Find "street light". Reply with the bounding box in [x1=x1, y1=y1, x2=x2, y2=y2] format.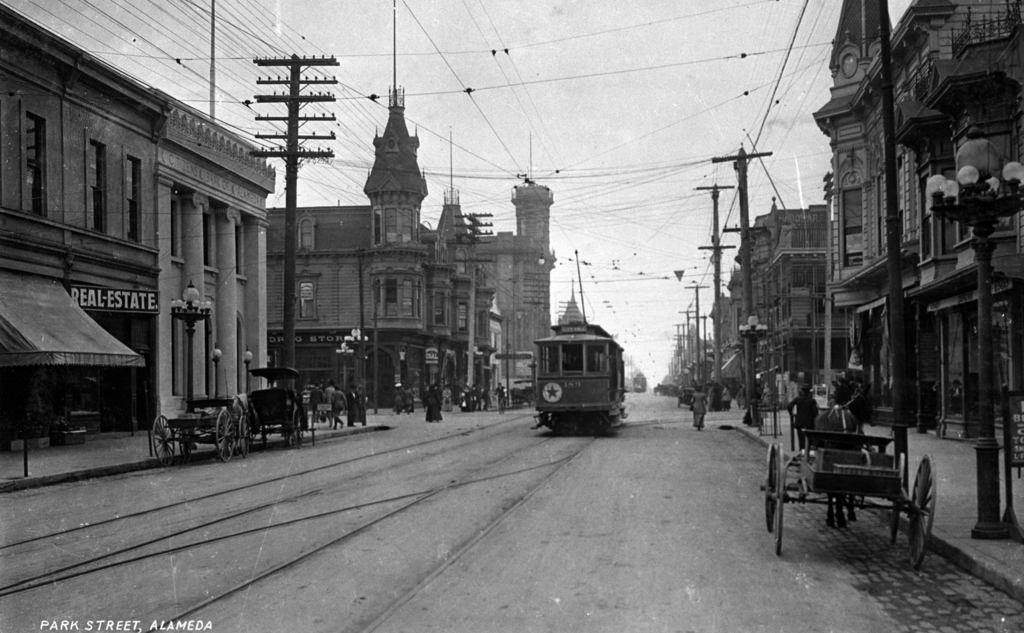
[x1=736, y1=307, x2=771, y2=431].
